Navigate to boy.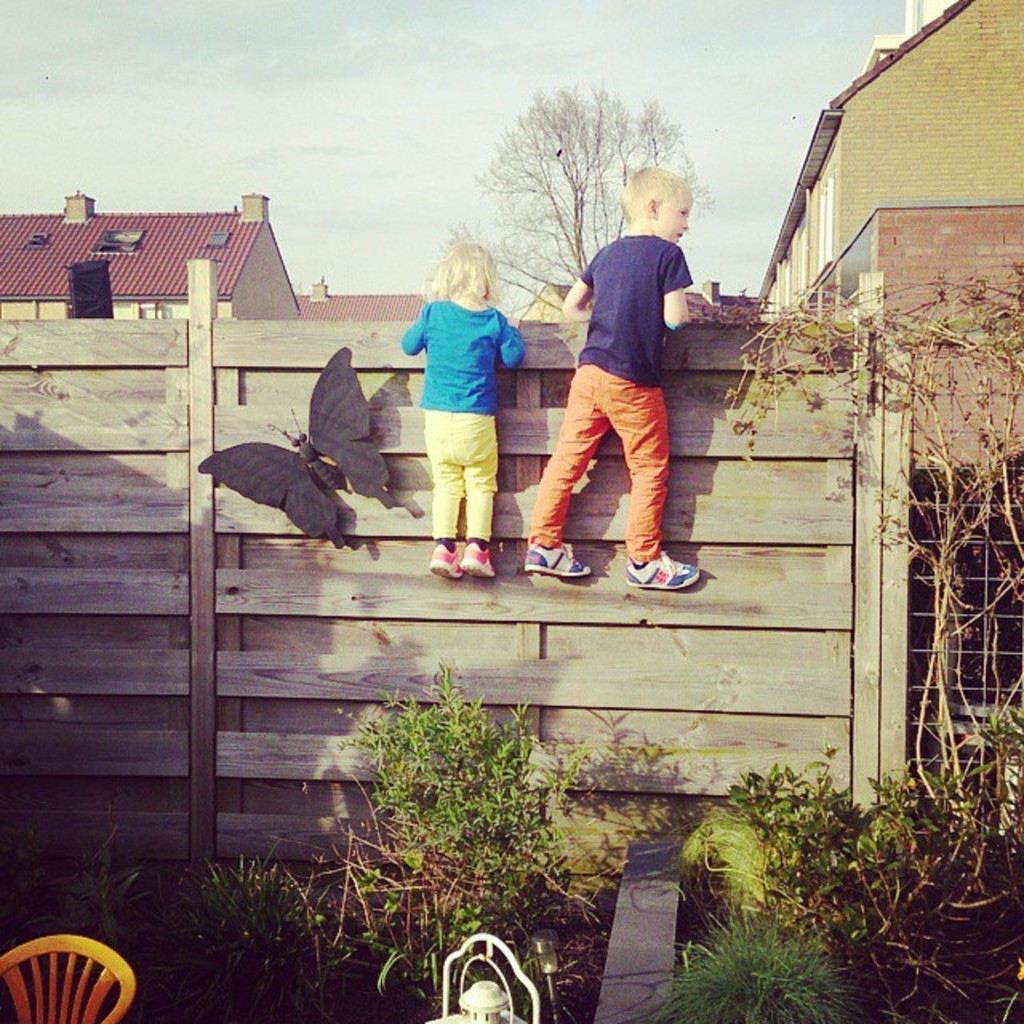
Navigation target: [518,165,704,595].
